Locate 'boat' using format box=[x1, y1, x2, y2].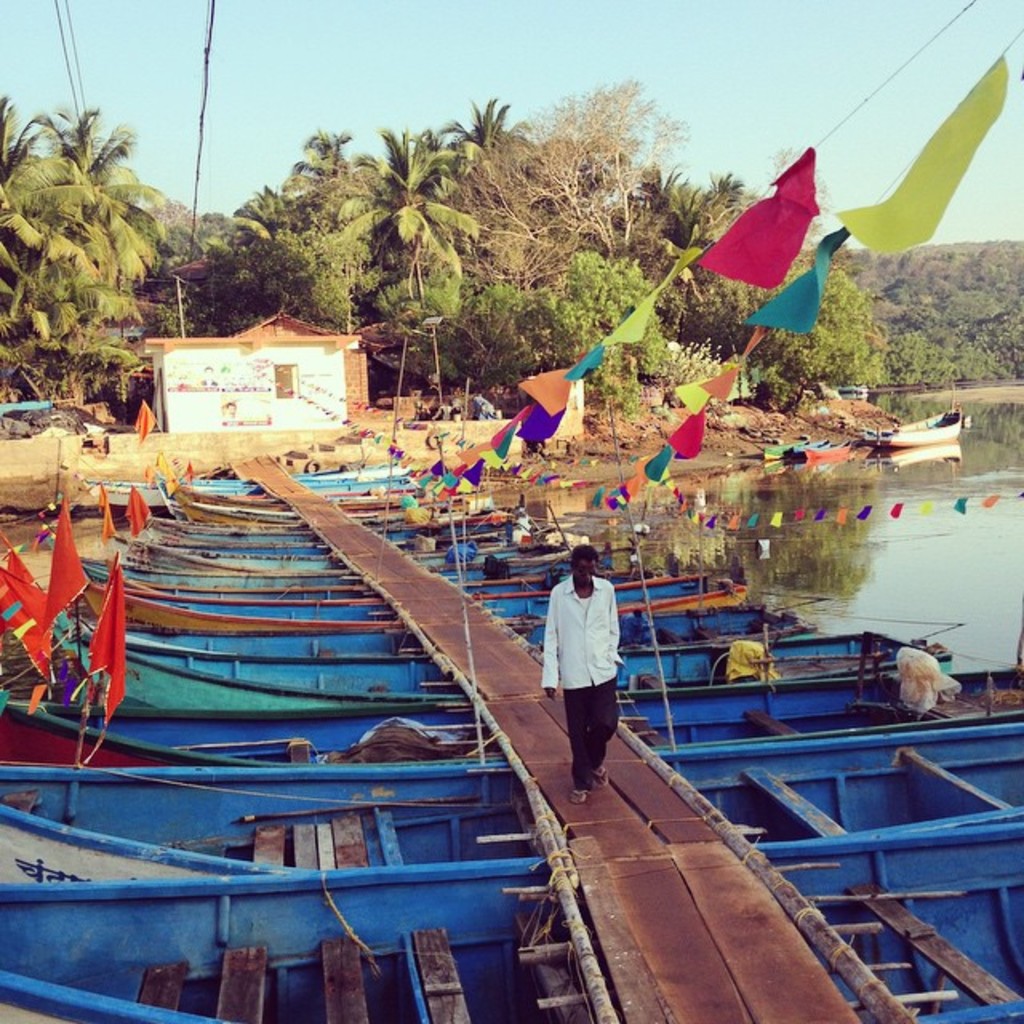
box=[147, 483, 541, 531].
